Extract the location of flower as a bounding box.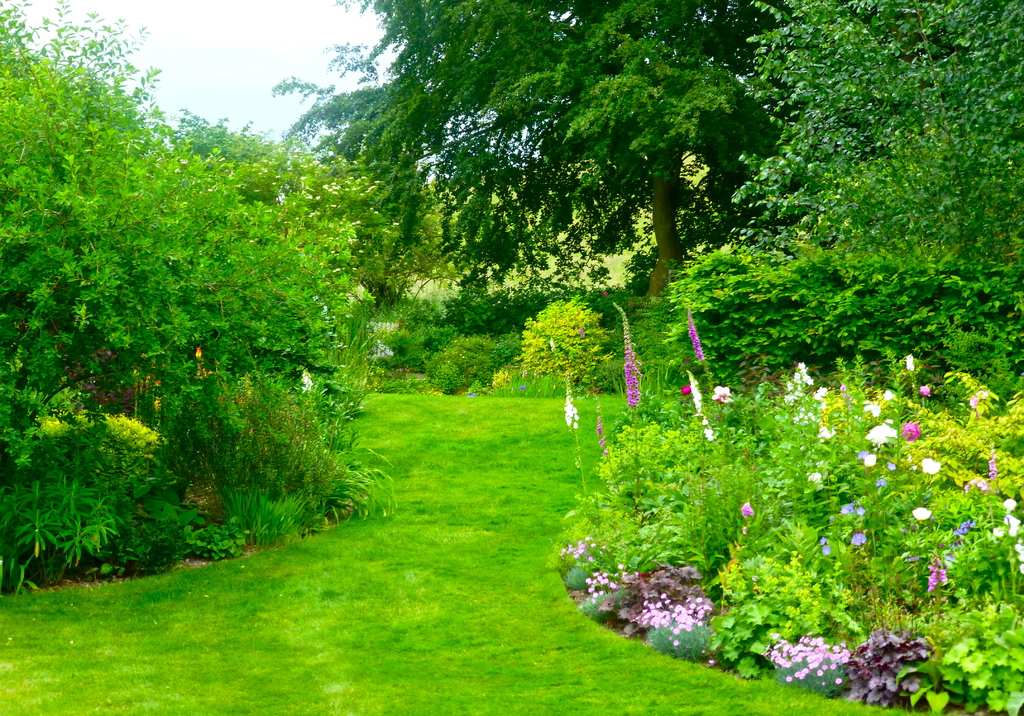
(x1=861, y1=452, x2=879, y2=467).
